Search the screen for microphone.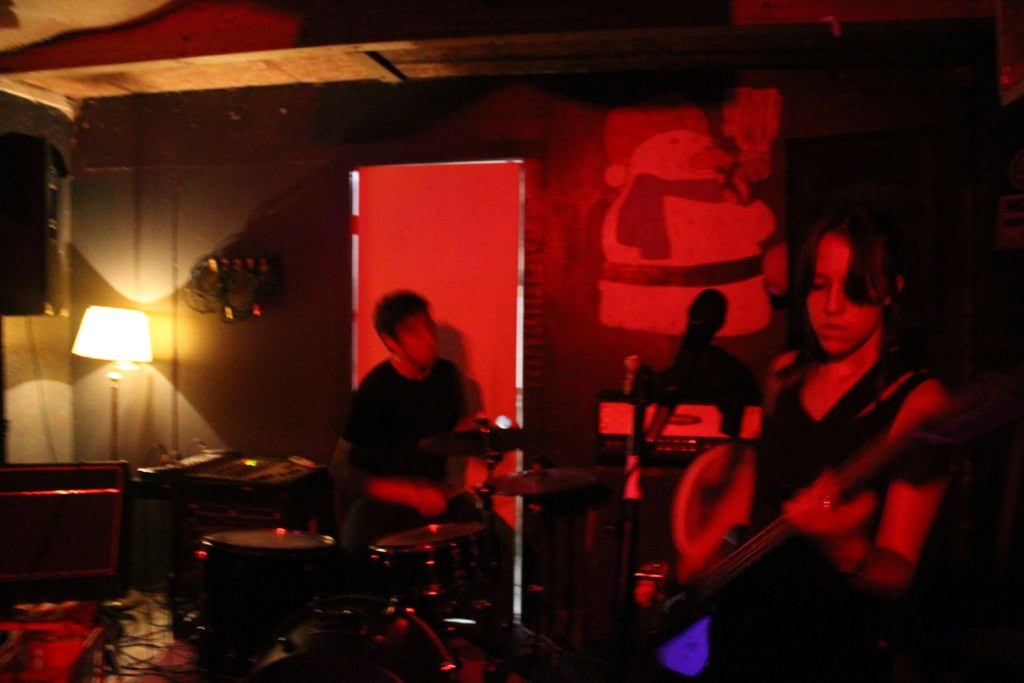
Found at [671, 287, 730, 387].
